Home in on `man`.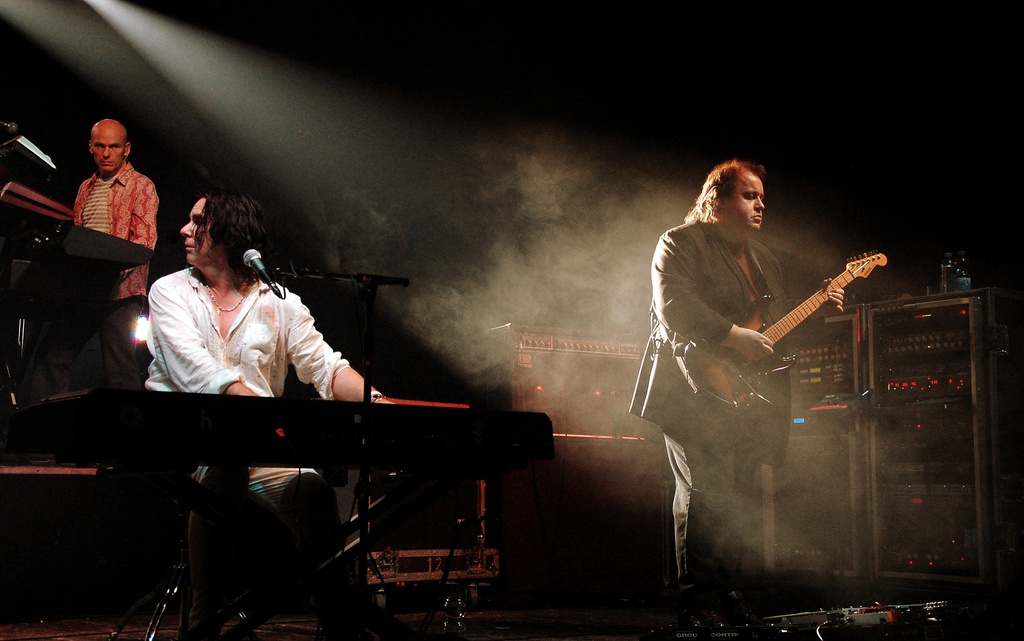
Homed in at [637,152,864,581].
